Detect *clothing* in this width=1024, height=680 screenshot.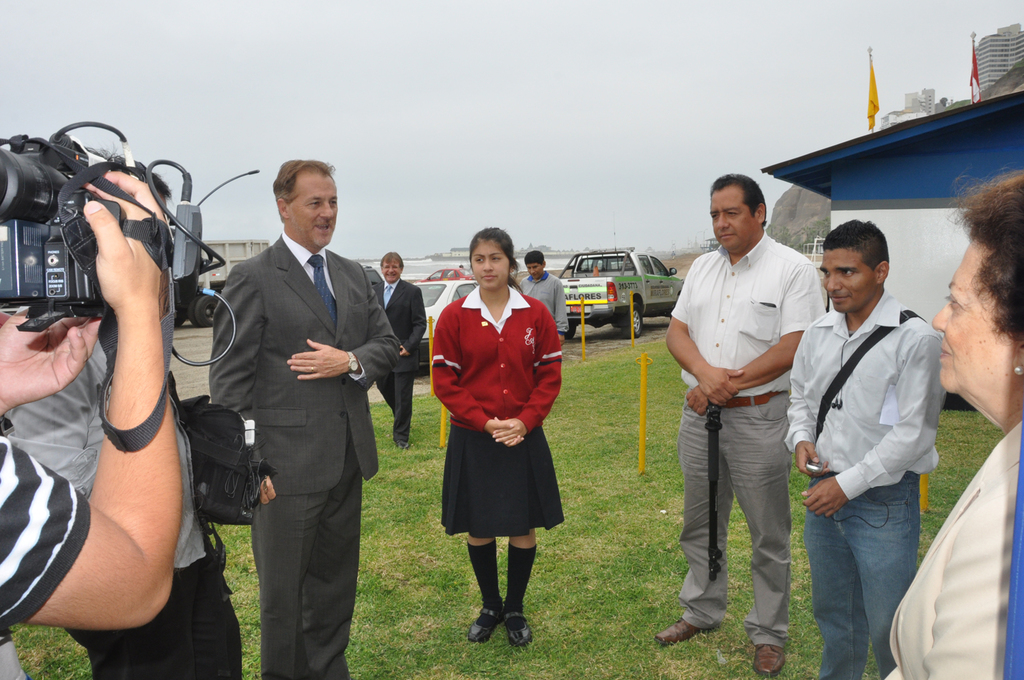
Detection: detection(424, 283, 573, 526).
